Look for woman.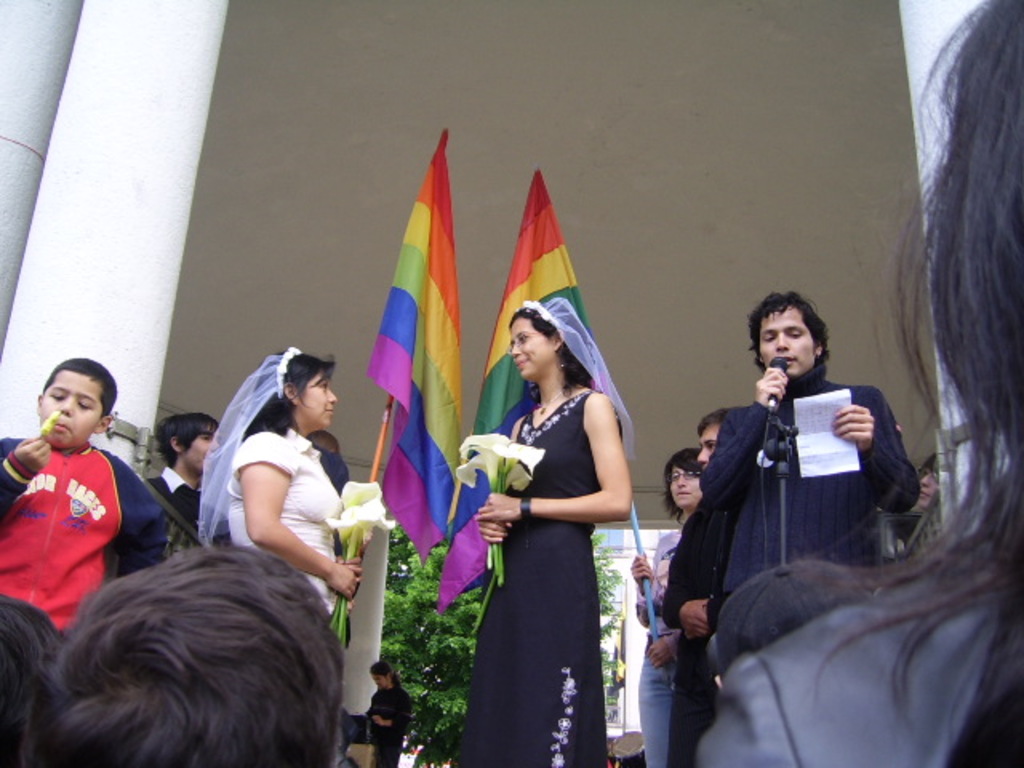
Found: x1=626 y1=442 x2=704 y2=766.
